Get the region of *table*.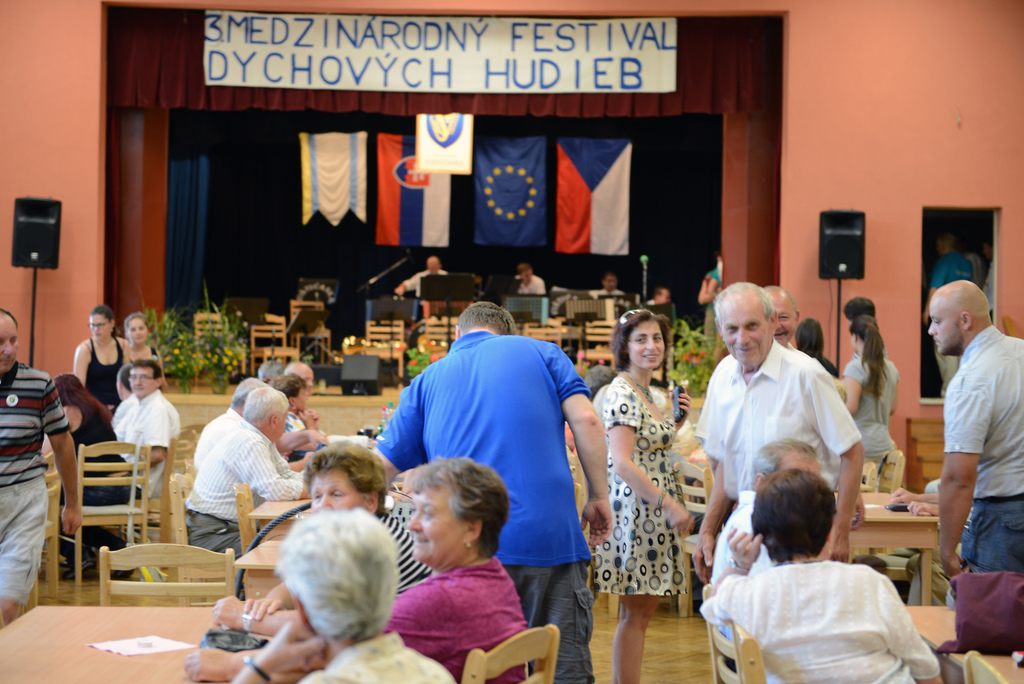
895:601:977:662.
